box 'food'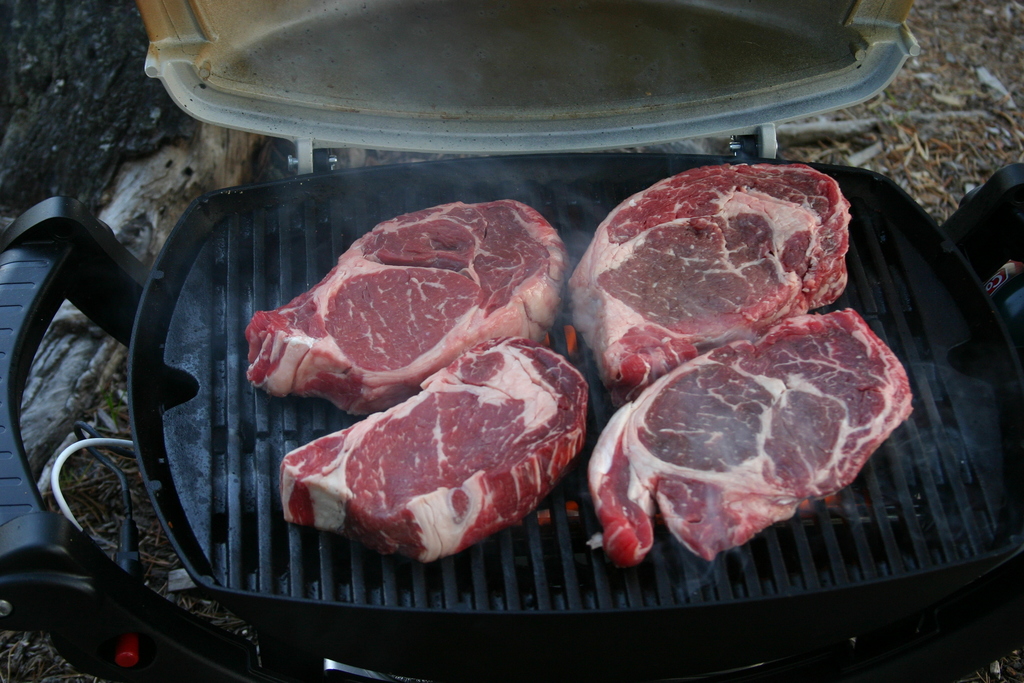
crop(591, 309, 912, 561)
